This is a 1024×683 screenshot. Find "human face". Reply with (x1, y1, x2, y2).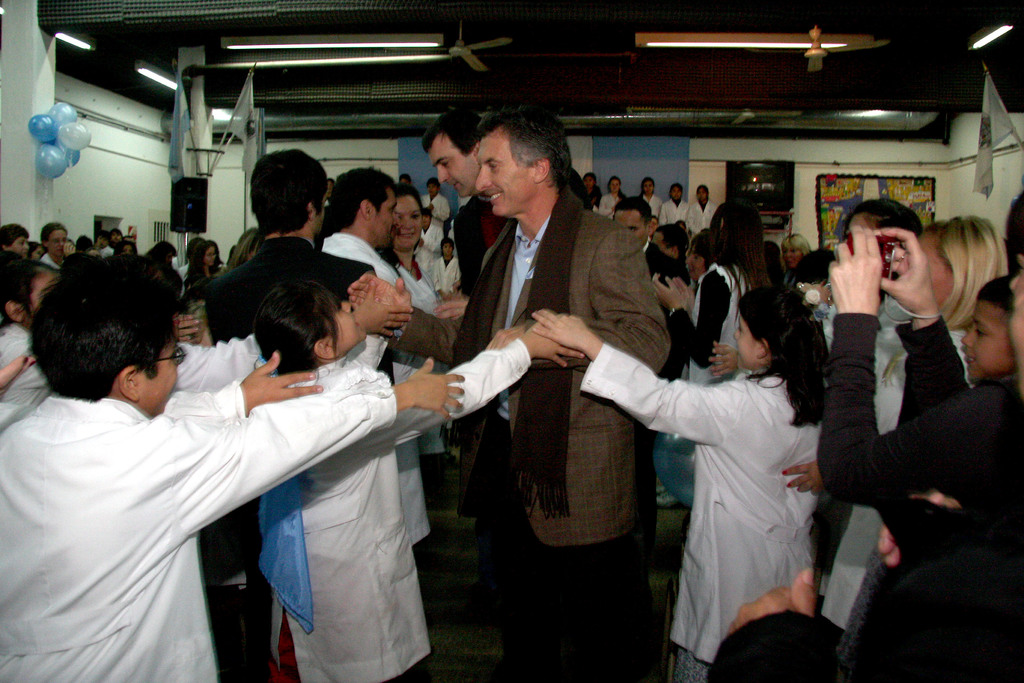
(476, 126, 537, 218).
